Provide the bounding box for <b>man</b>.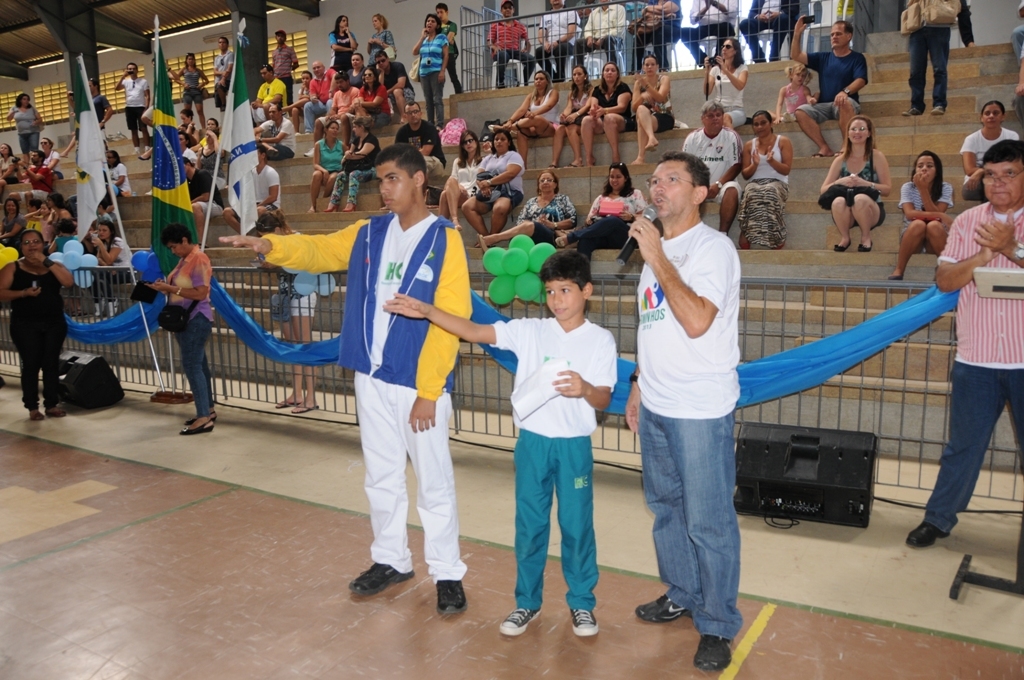
l=269, t=30, r=296, b=113.
